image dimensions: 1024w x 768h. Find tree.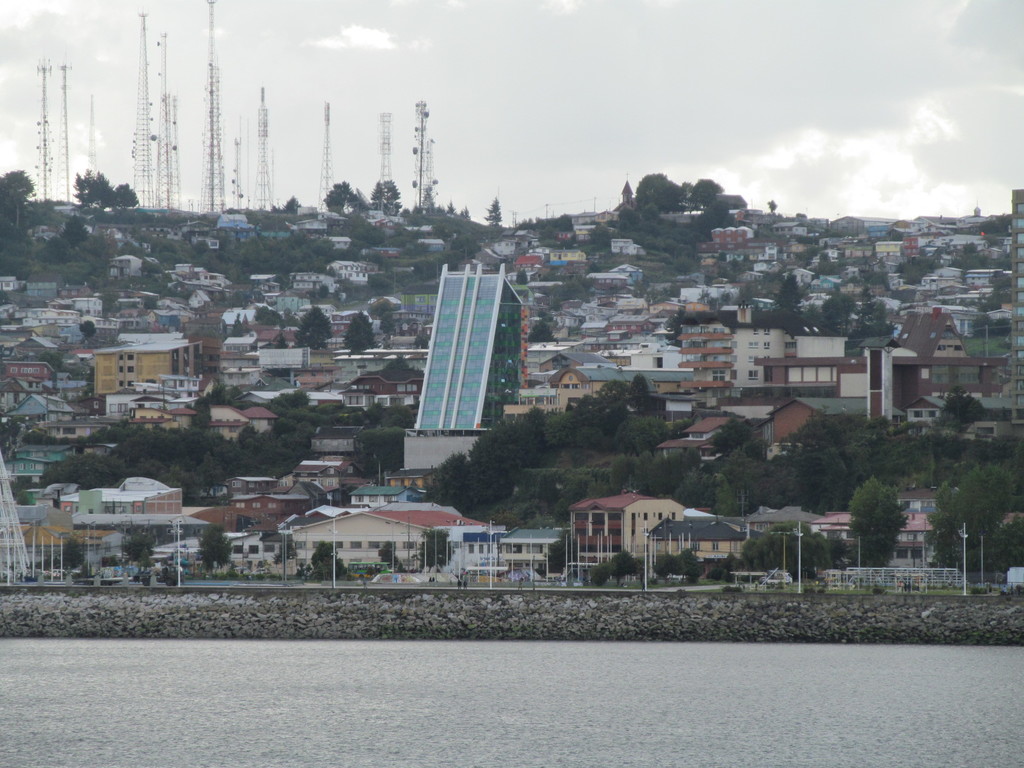
rect(628, 175, 689, 210).
